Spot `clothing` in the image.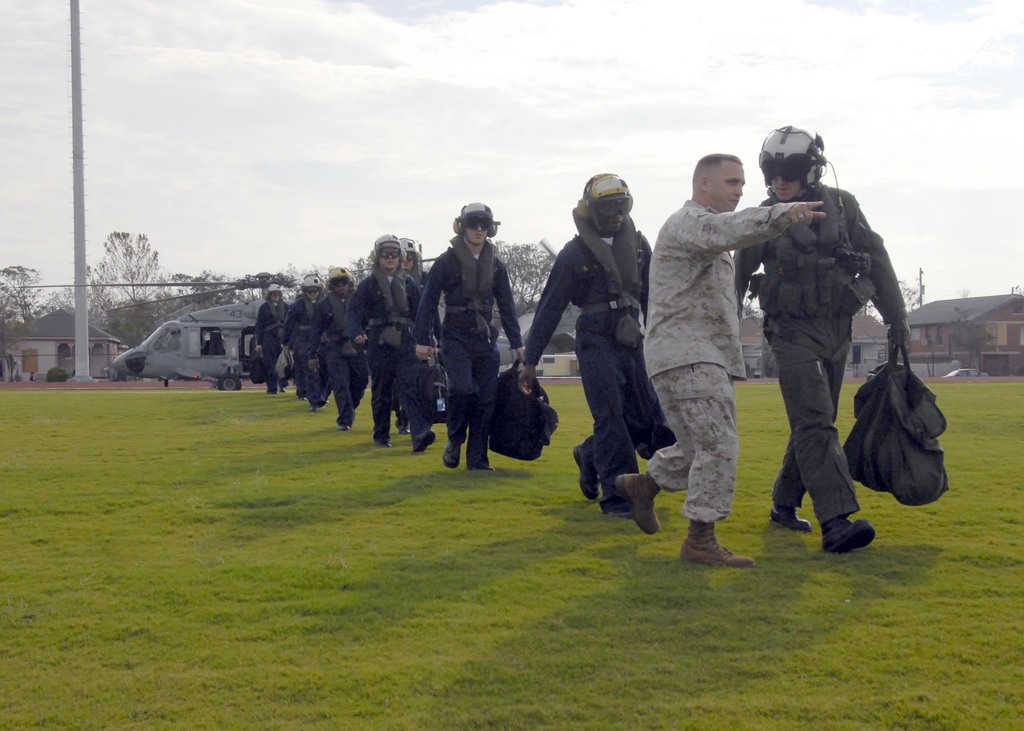
`clothing` found at <region>306, 293, 371, 428</region>.
